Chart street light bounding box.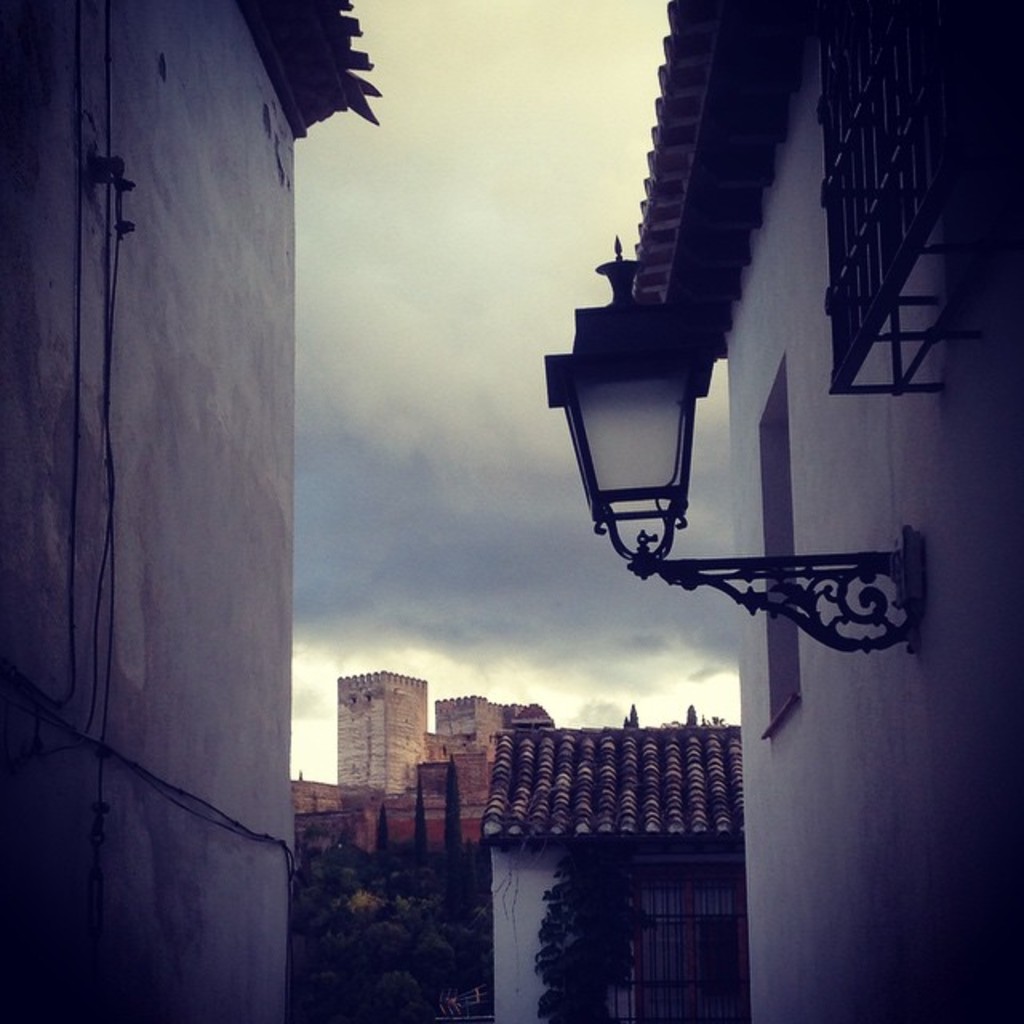
Charted: bbox(539, 189, 779, 739).
